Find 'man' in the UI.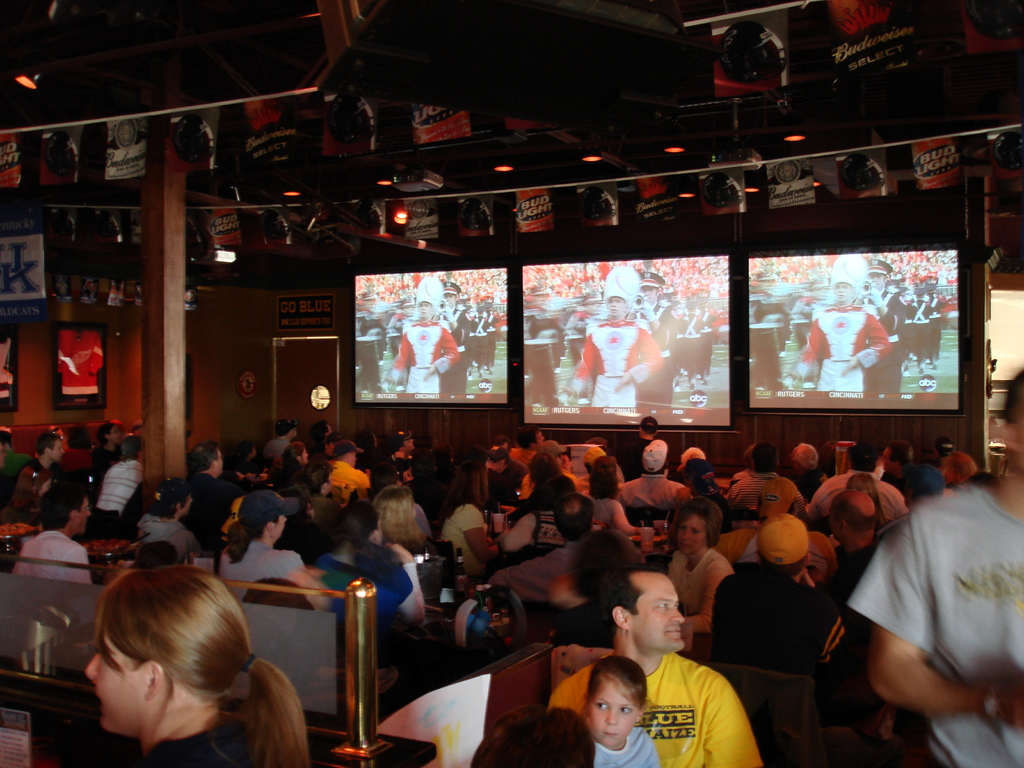
UI element at [394,429,415,465].
